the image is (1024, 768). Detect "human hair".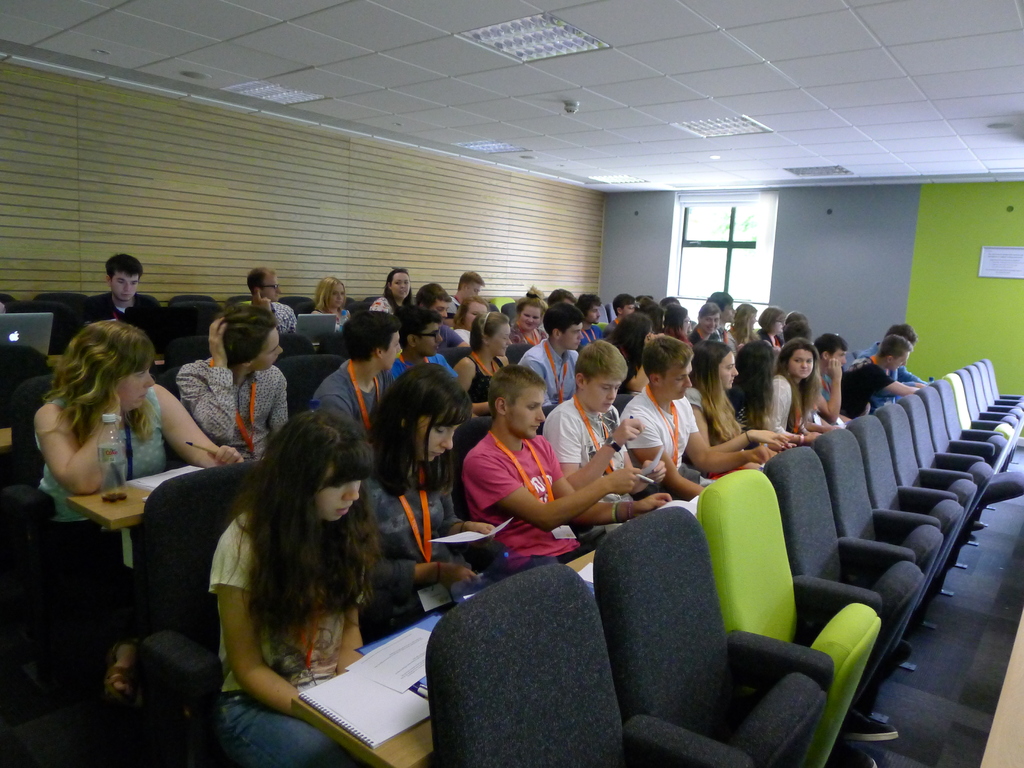
Detection: pyautogui.locateOnScreen(458, 268, 484, 289).
